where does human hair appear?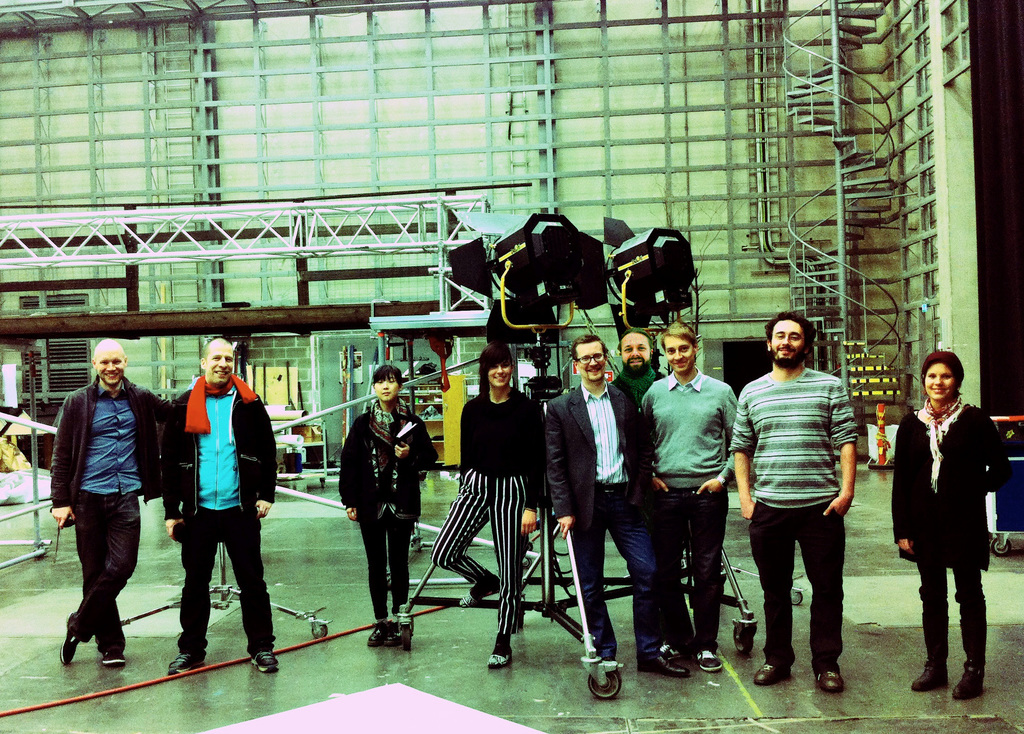
Appears at box(372, 363, 403, 389).
